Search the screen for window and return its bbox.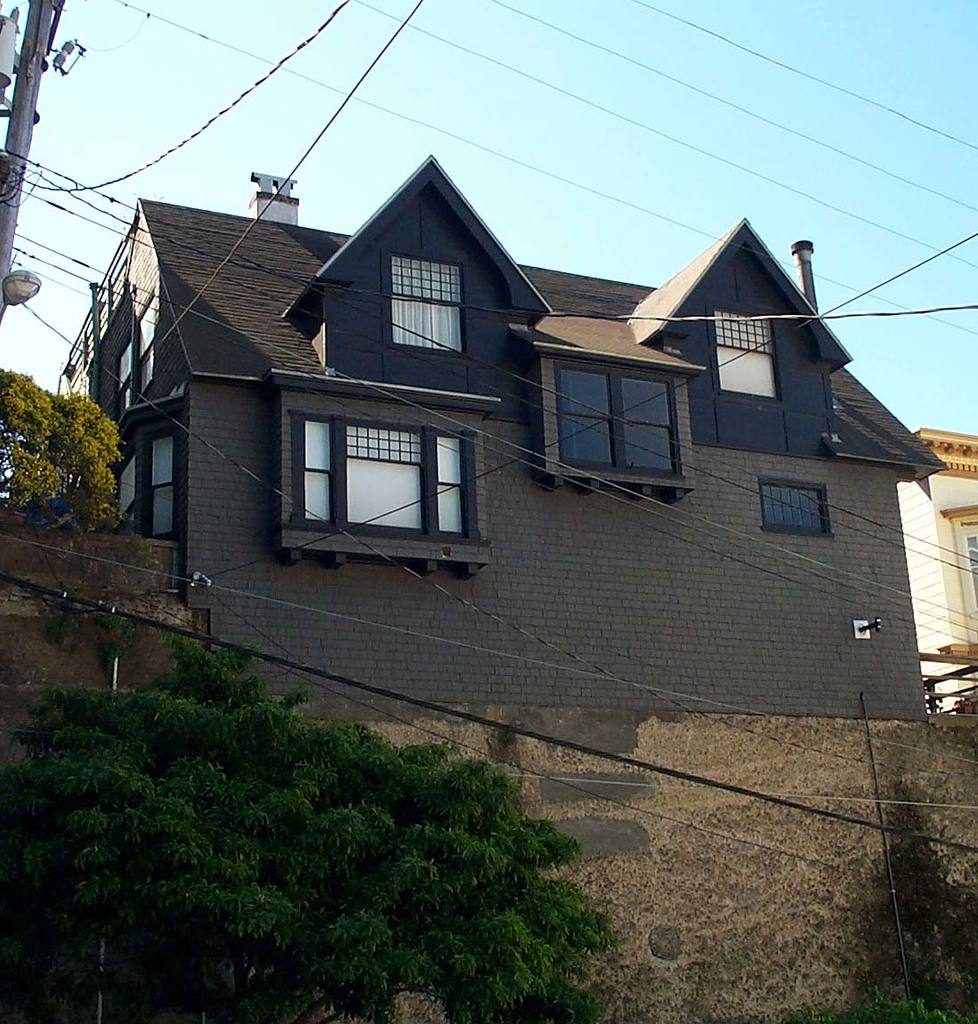
Found: x1=294 y1=415 x2=467 y2=533.
